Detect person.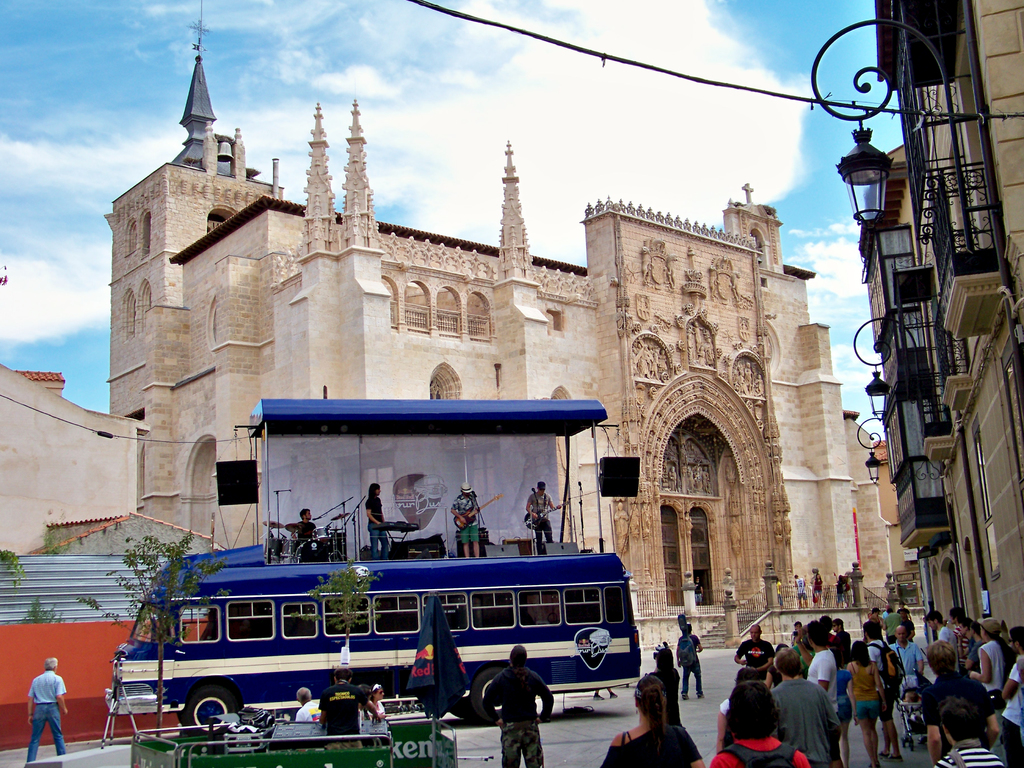
Detected at detection(323, 667, 374, 749).
